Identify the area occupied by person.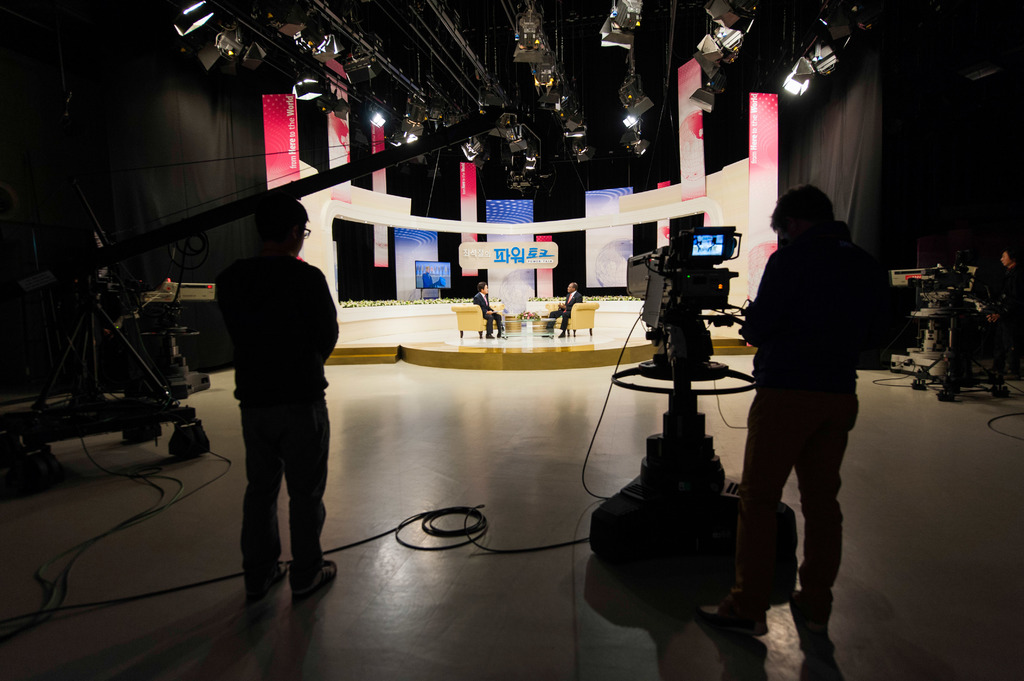
Area: BBox(545, 282, 588, 340).
